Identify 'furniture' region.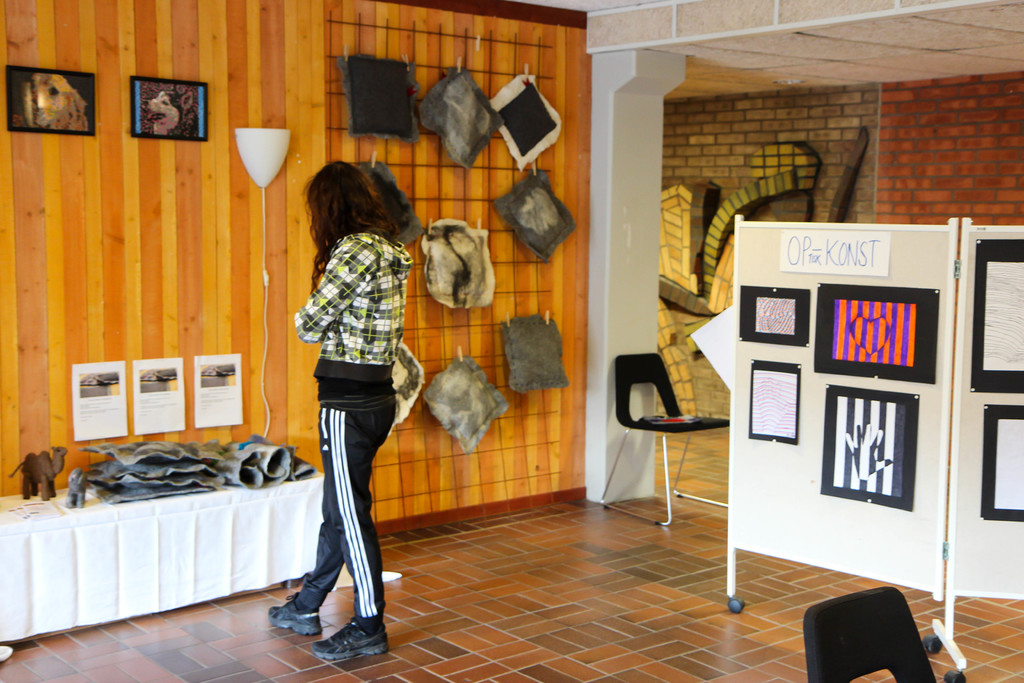
Region: BBox(598, 352, 738, 536).
